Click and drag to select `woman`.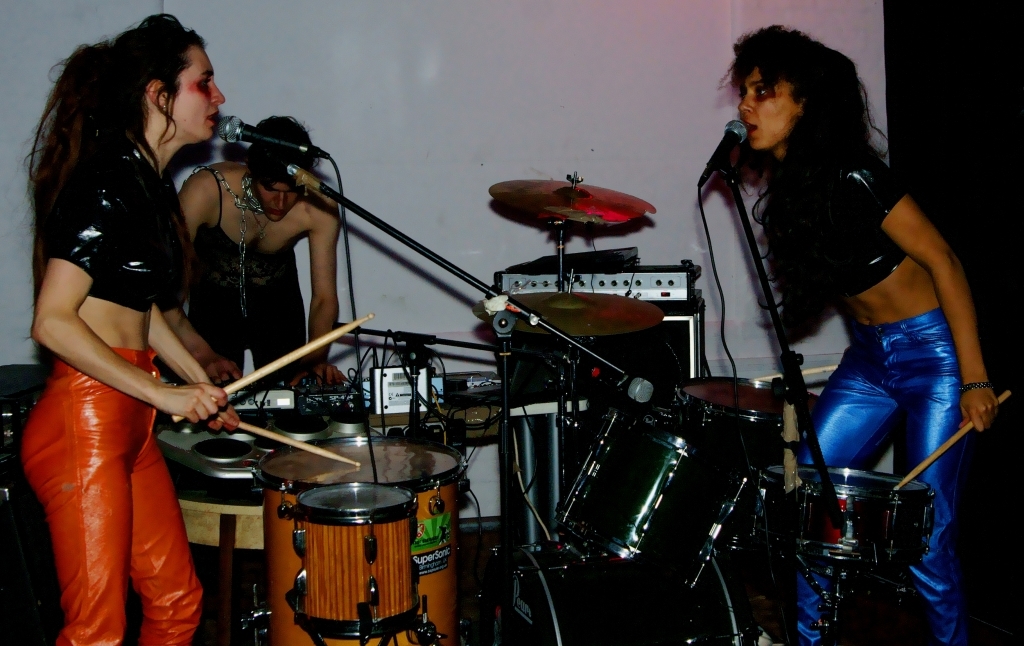
Selection: <bbox>720, 20, 1002, 645</bbox>.
